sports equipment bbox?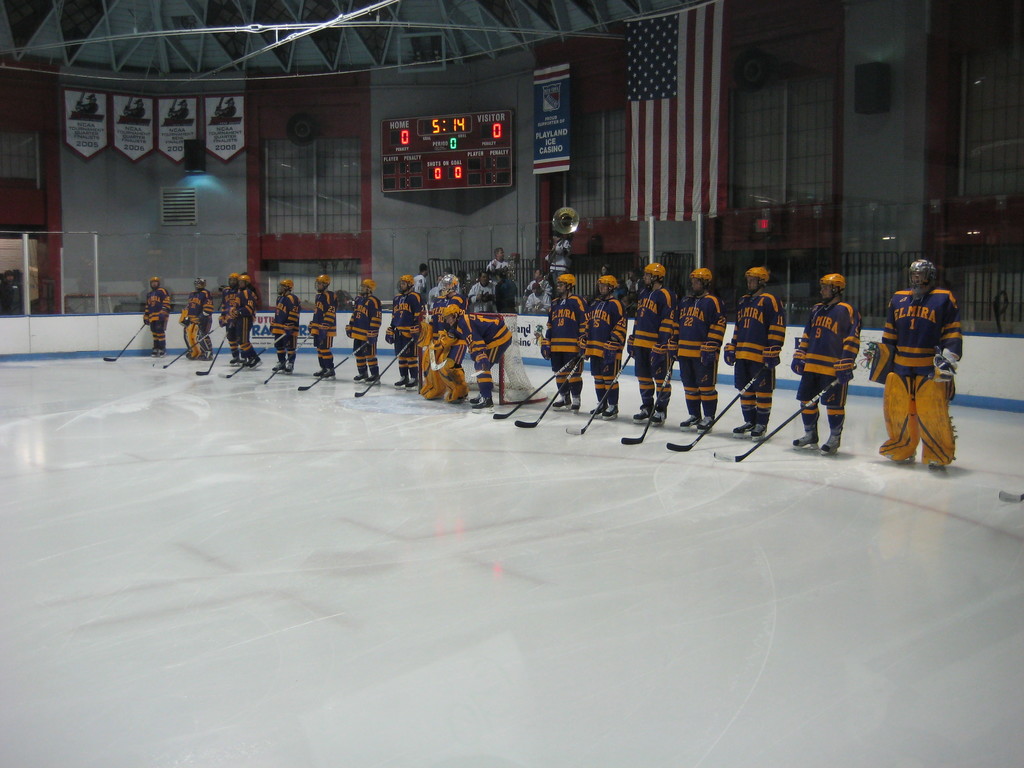
(731, 421, 753, 440)
